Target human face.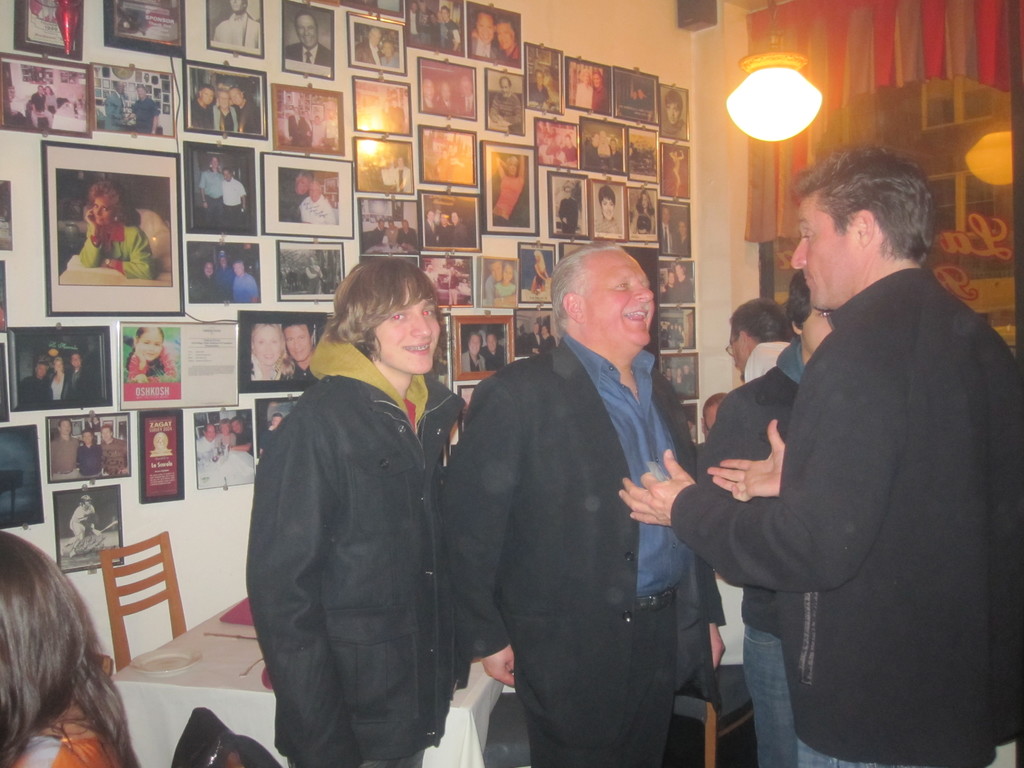
Target region: select_region(428, 213, 433, 221).
